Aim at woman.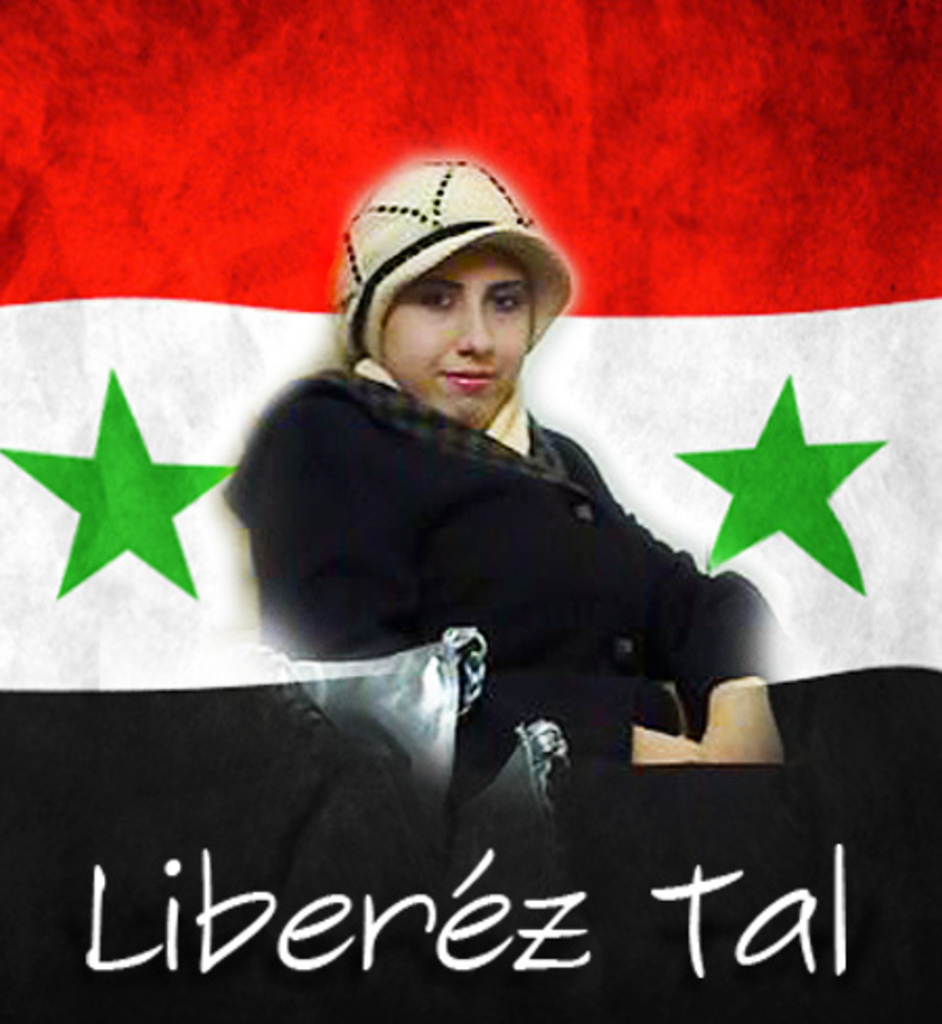
Aimed at (214, 157, 806, 808).
